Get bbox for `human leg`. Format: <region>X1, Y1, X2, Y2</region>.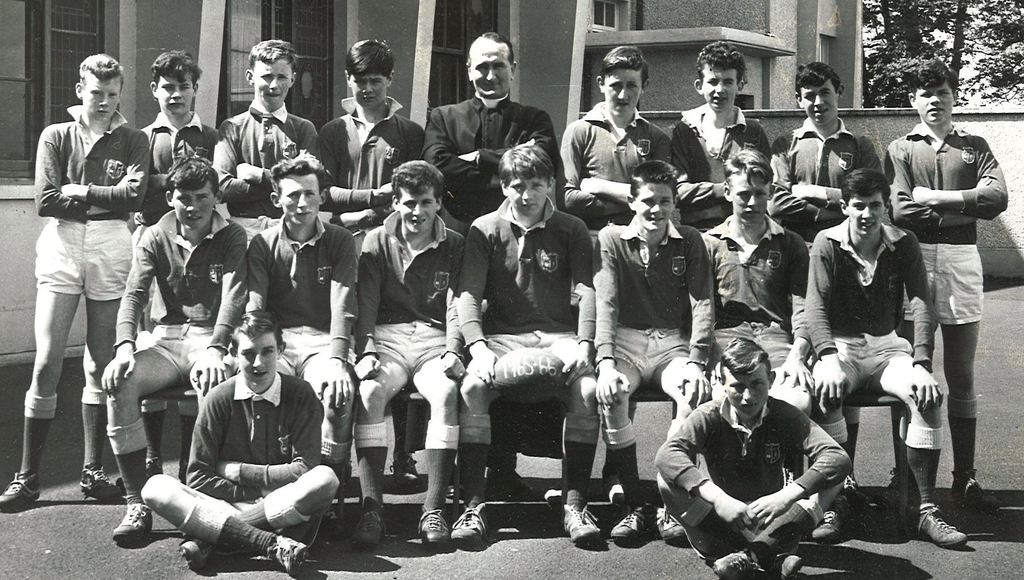
<region>0, 222, 89, 515</region>.
